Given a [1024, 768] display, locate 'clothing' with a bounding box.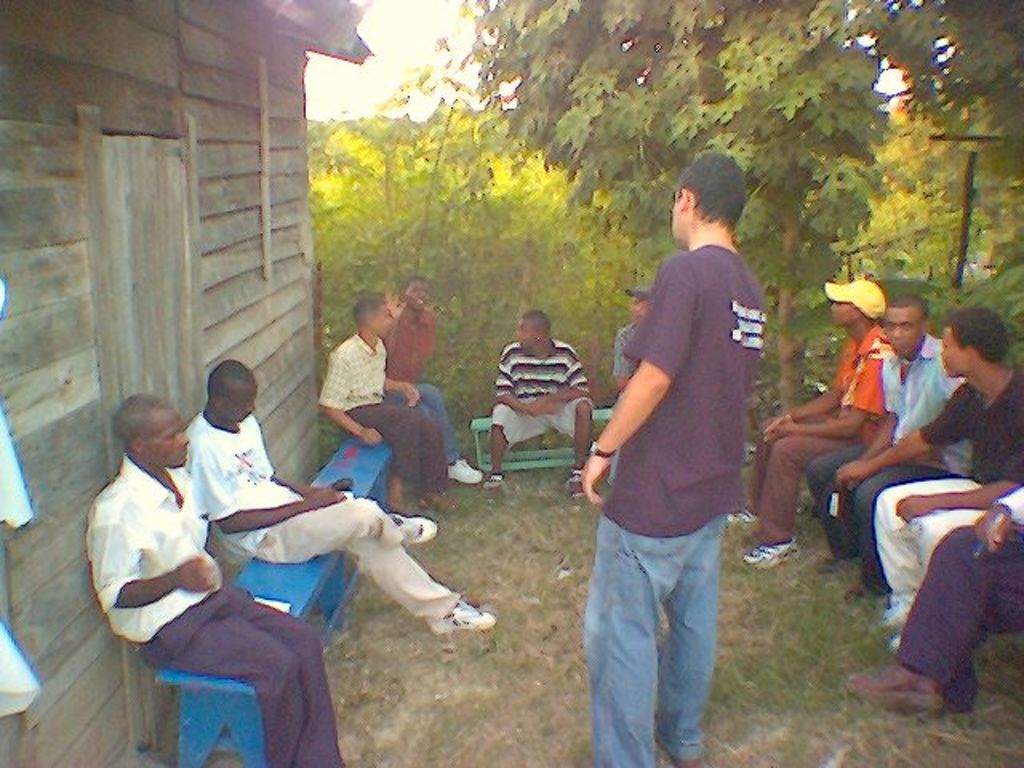
Located: region(152, 587, 342, 766).
